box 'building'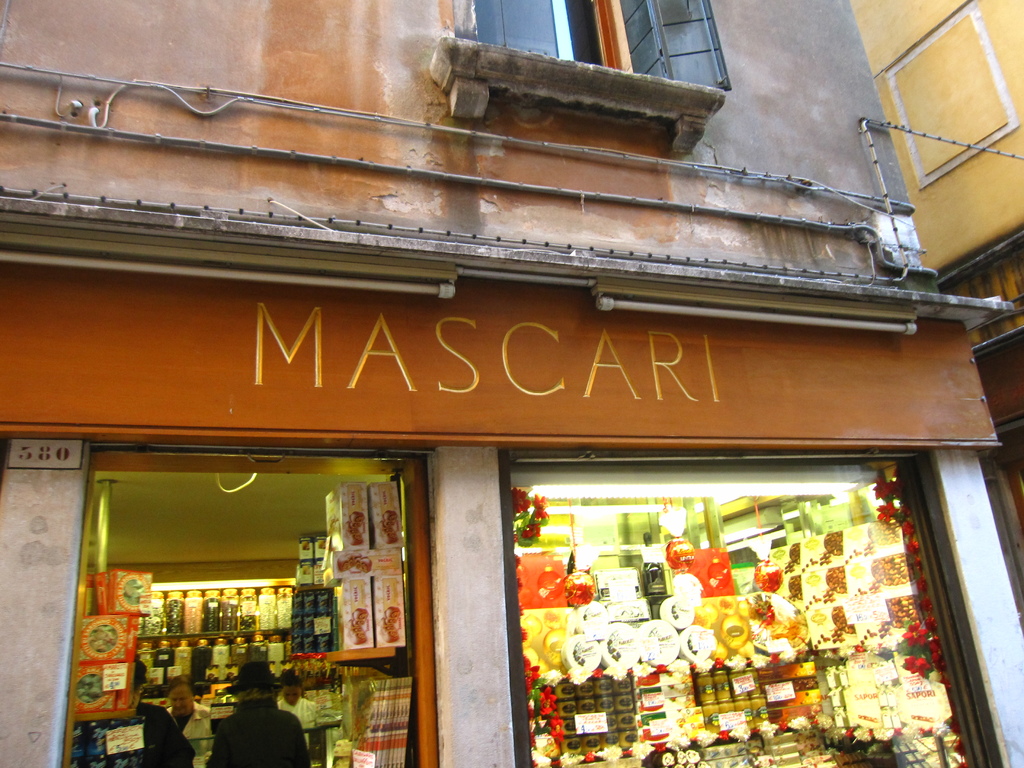
region(0, 0, 1023, 762)
